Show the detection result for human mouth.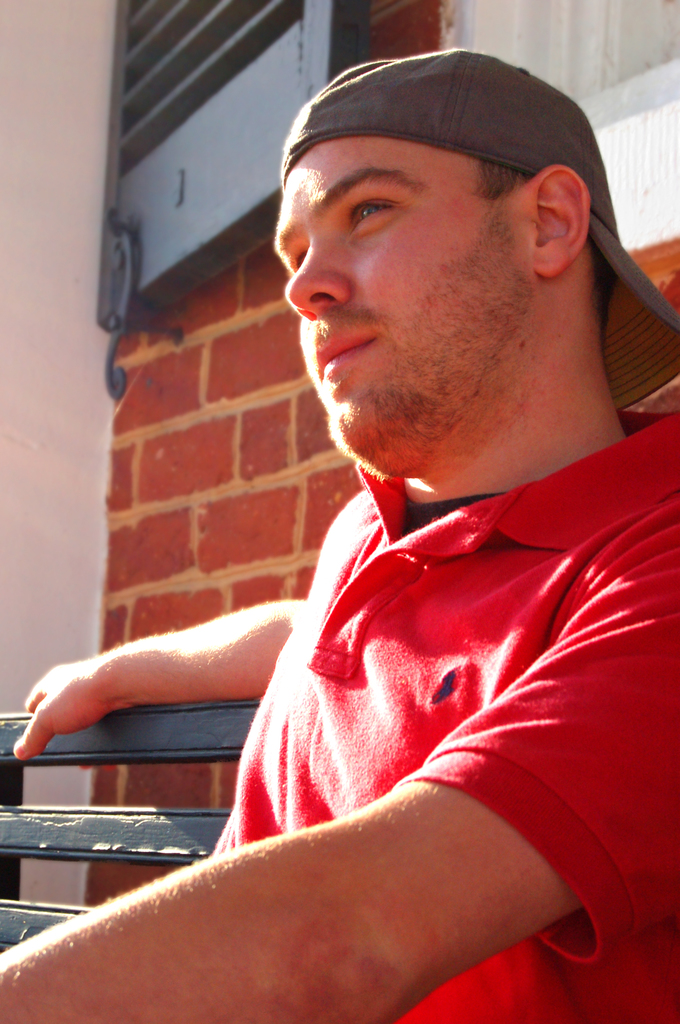
x1=316, y1=329, x2=378, y2=384.
